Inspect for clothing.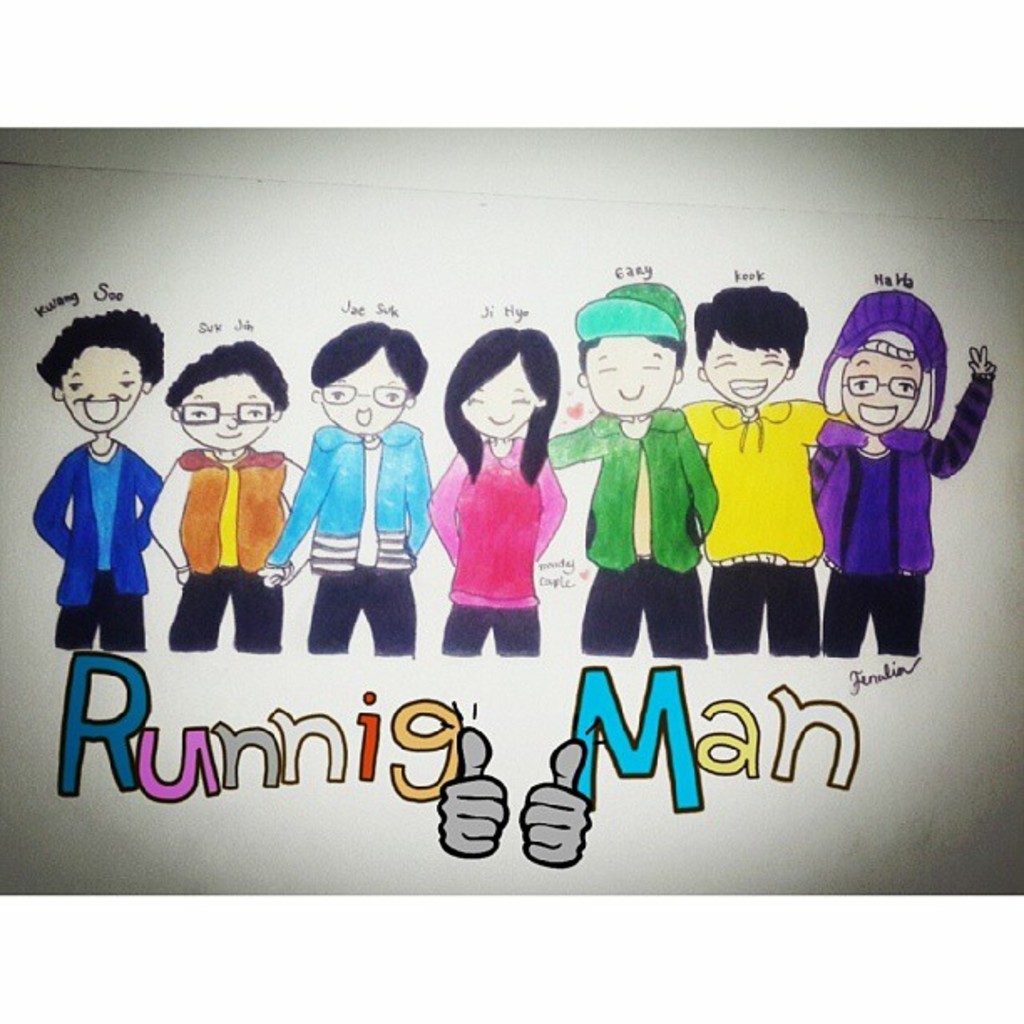
Inspection: x1=547, y1=403, x2=723, y2=659.
